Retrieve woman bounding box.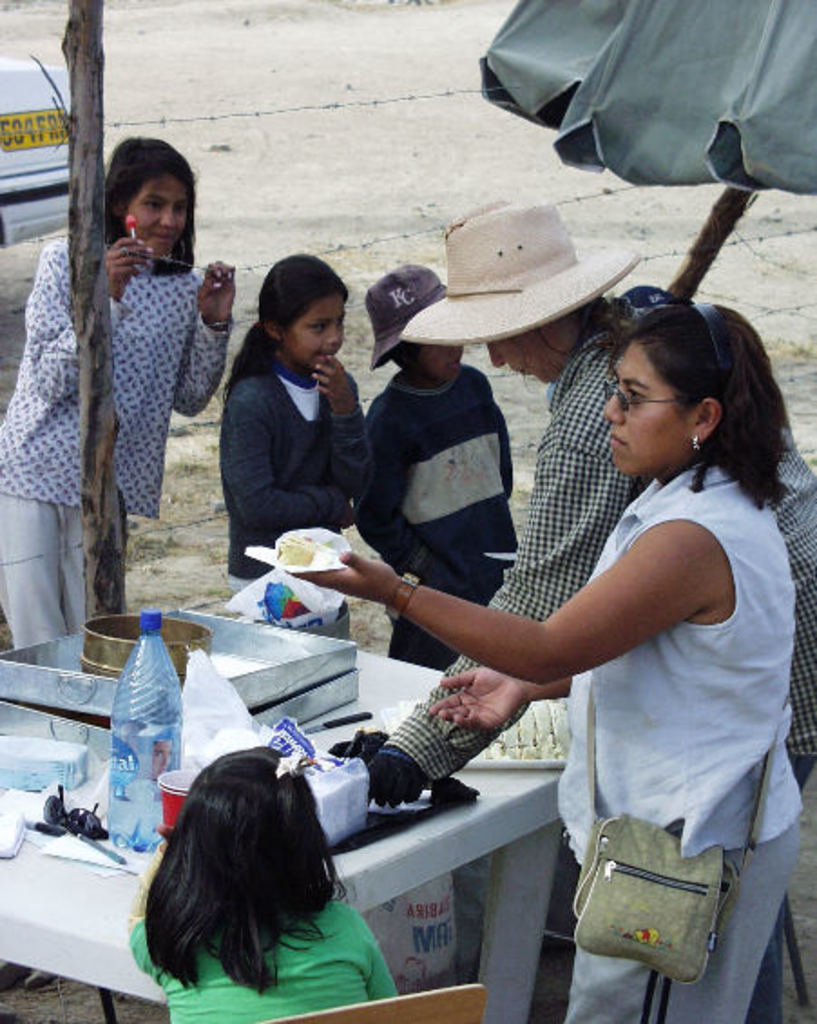
Bounding box: (x1=368, y1=198, x2=815, y2=1022).
